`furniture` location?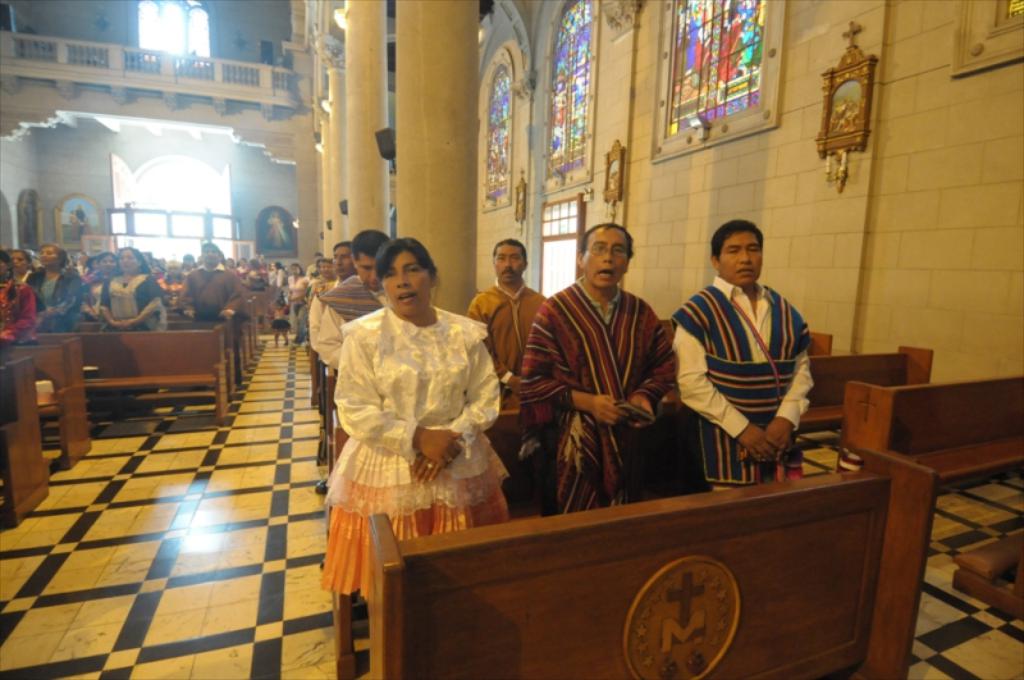
[x1=306, y1=342, x2=346, y2=470]
